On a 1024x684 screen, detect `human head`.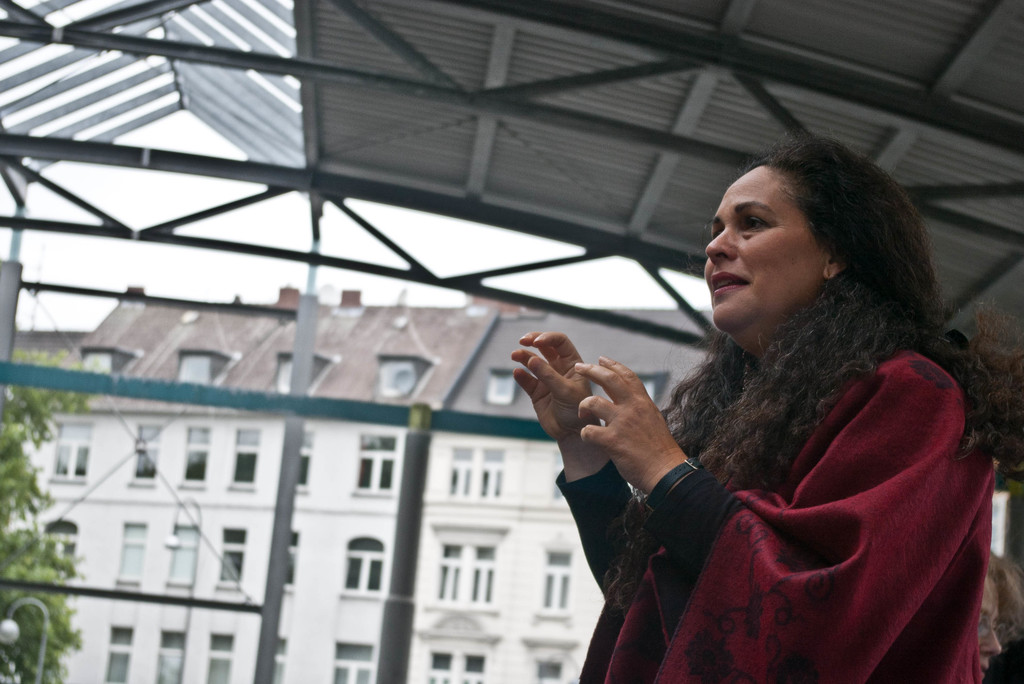
bbox(704, 144, 868, 325).
